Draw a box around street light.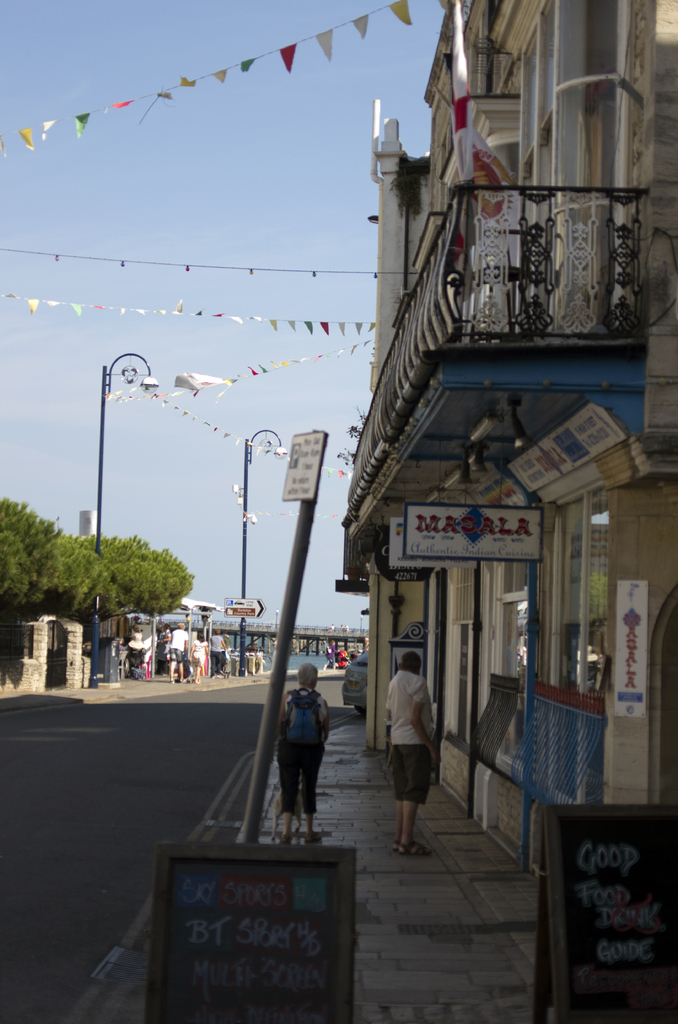
274,607,281,632.
